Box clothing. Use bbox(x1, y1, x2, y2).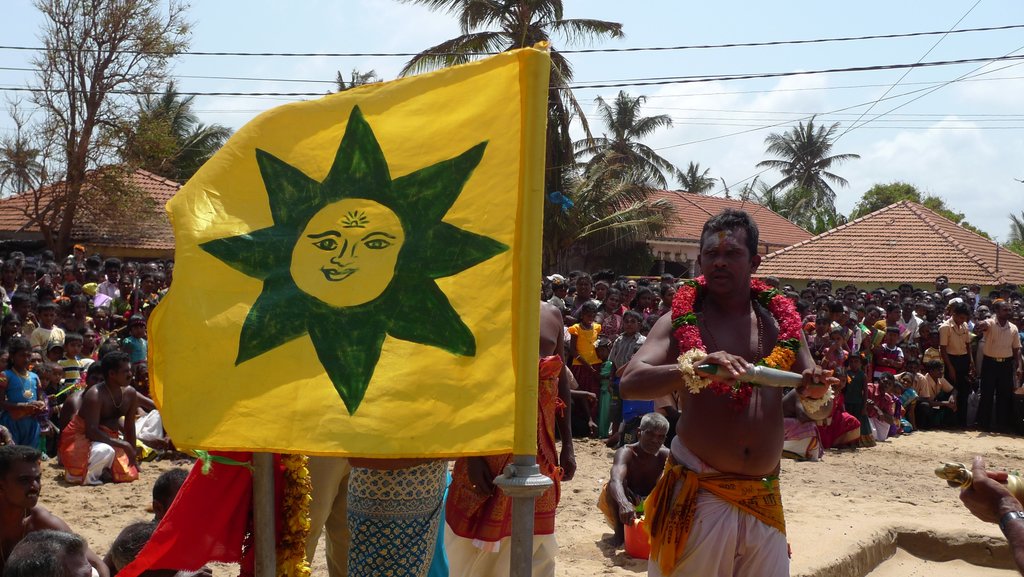
bbox(590, 484, 621, 530).
